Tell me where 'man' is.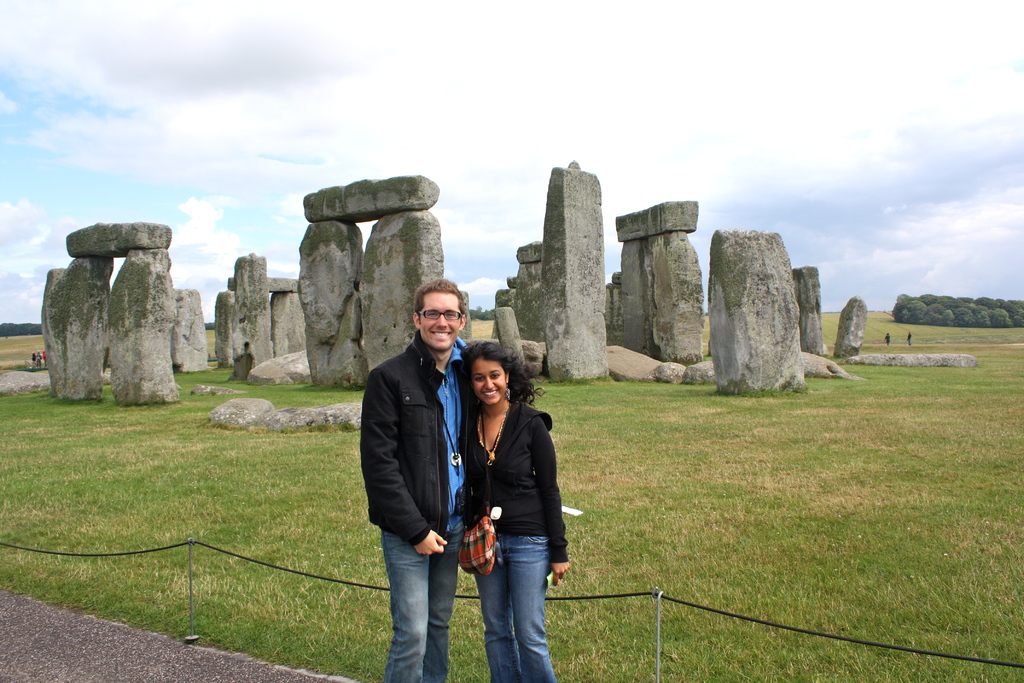
'man' is at [left=364, top=290, right=473, bottom=682].
